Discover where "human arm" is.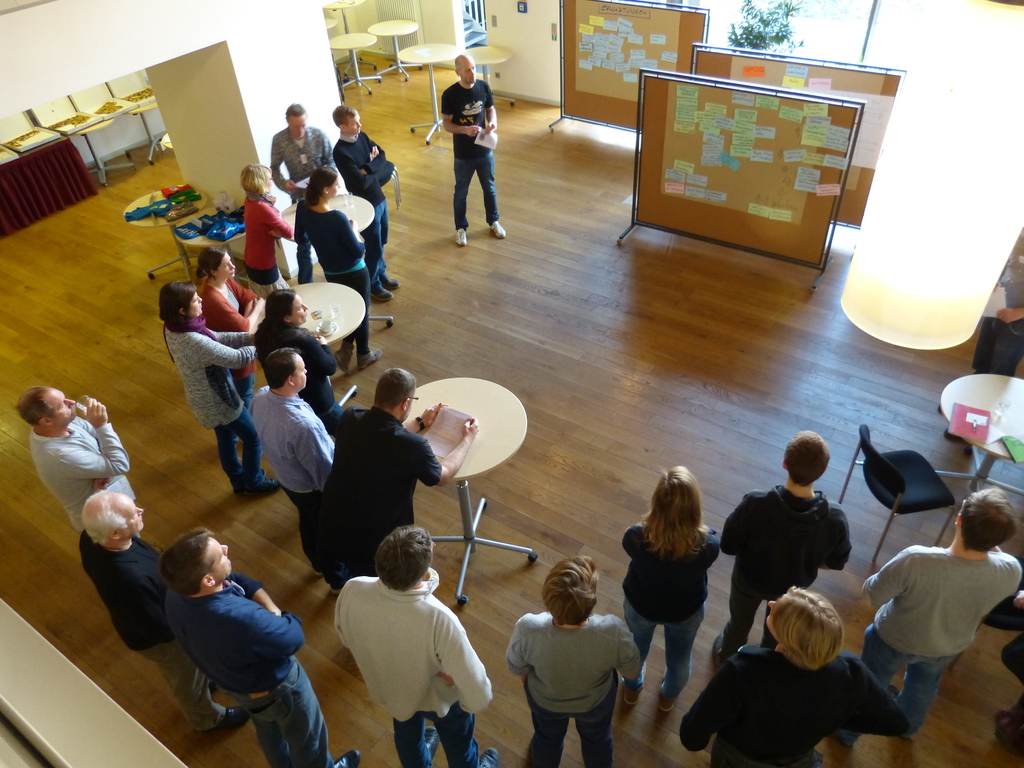
Discovered at [x1=200, y1=336, x2=263, y2=370].
